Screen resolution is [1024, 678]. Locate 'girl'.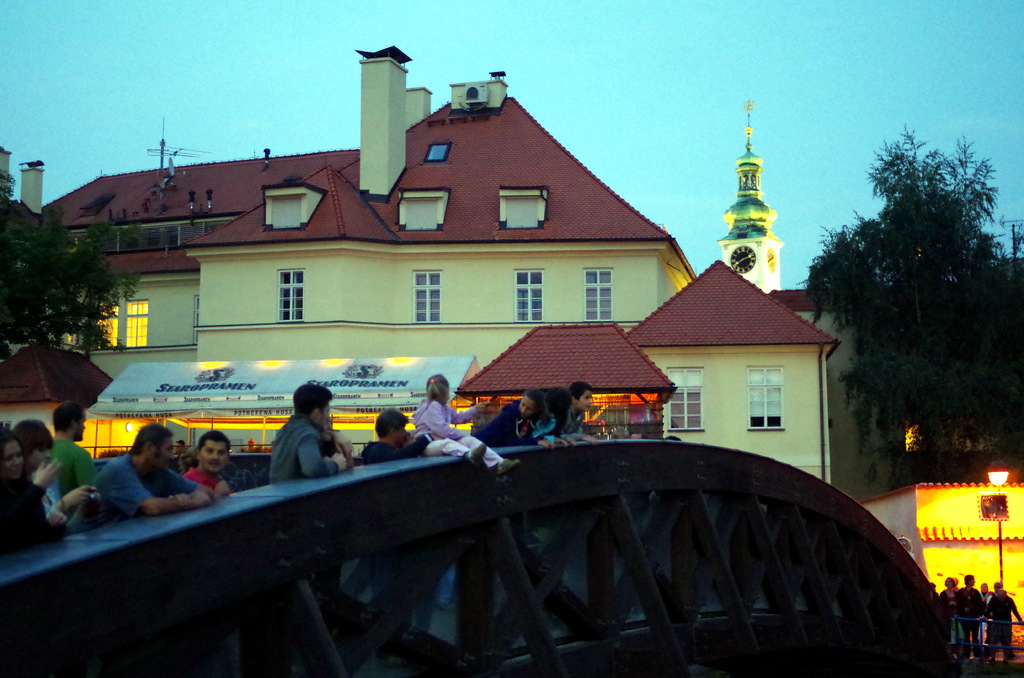
locate(0, 436, 62, 553).
